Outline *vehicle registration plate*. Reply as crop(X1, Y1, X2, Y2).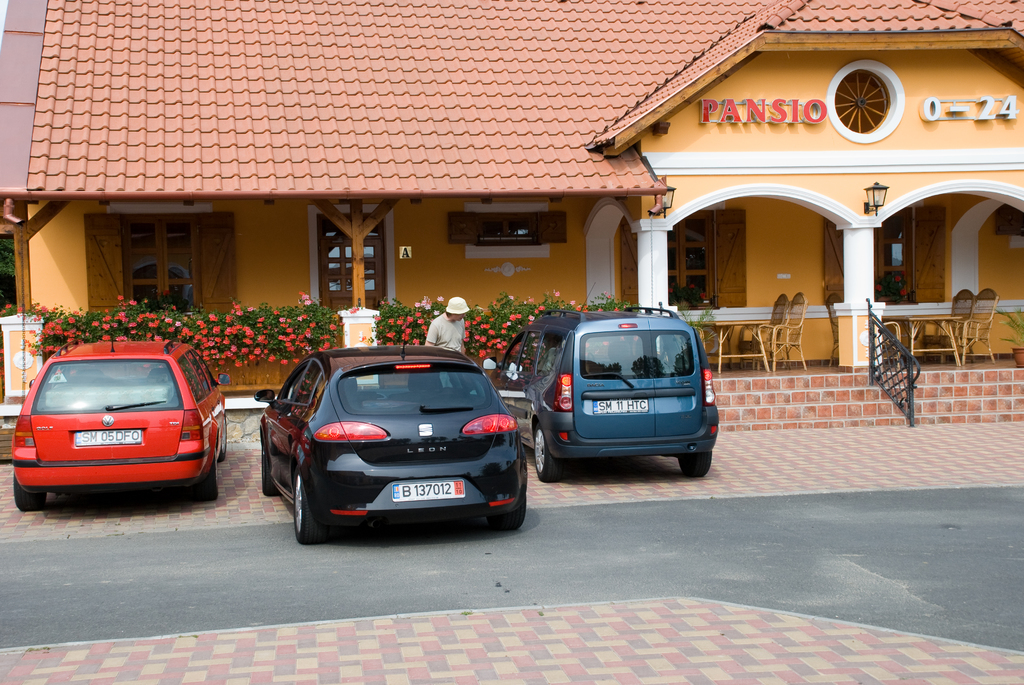
crop(394, 477, 466, 503).
